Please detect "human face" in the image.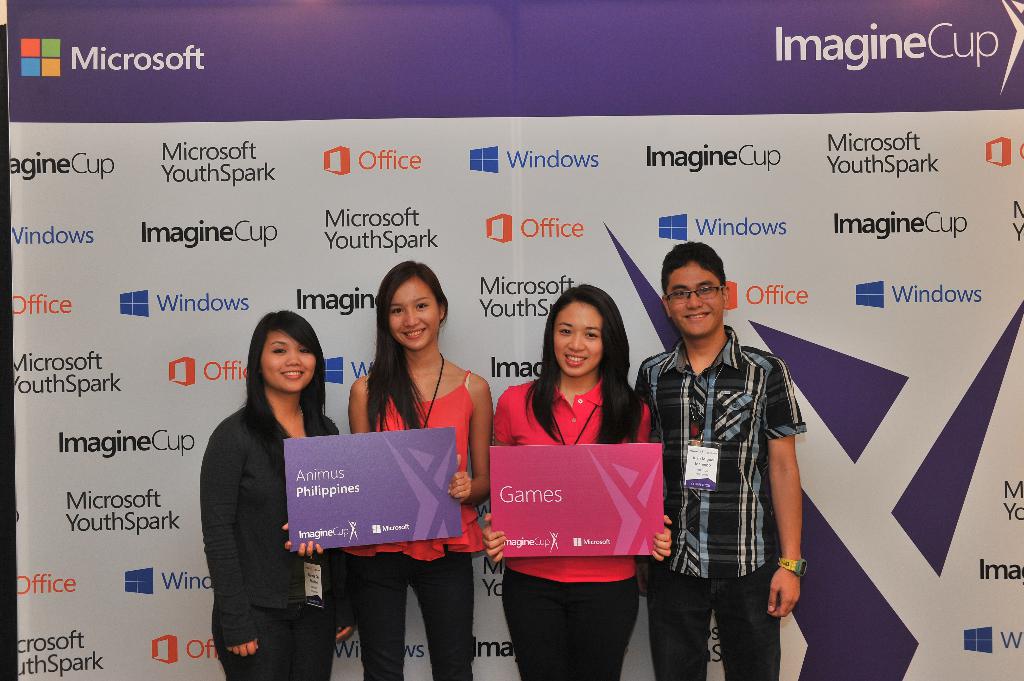
left=551, top=305, right=605, bottom=380.
